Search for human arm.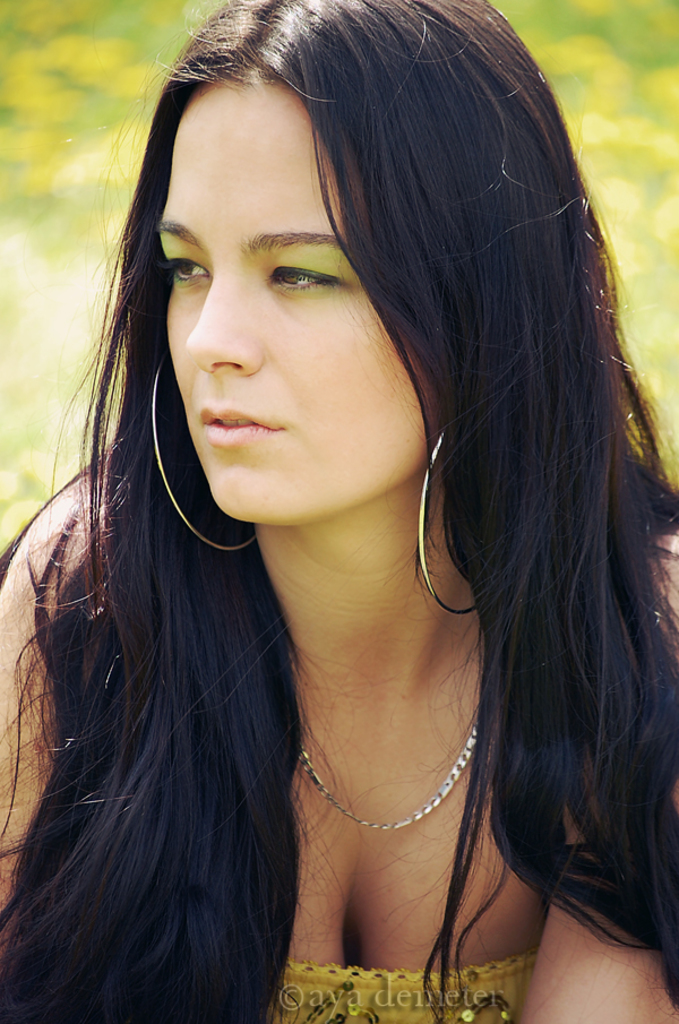
Found at detection(514, 536, 678, 1022).
